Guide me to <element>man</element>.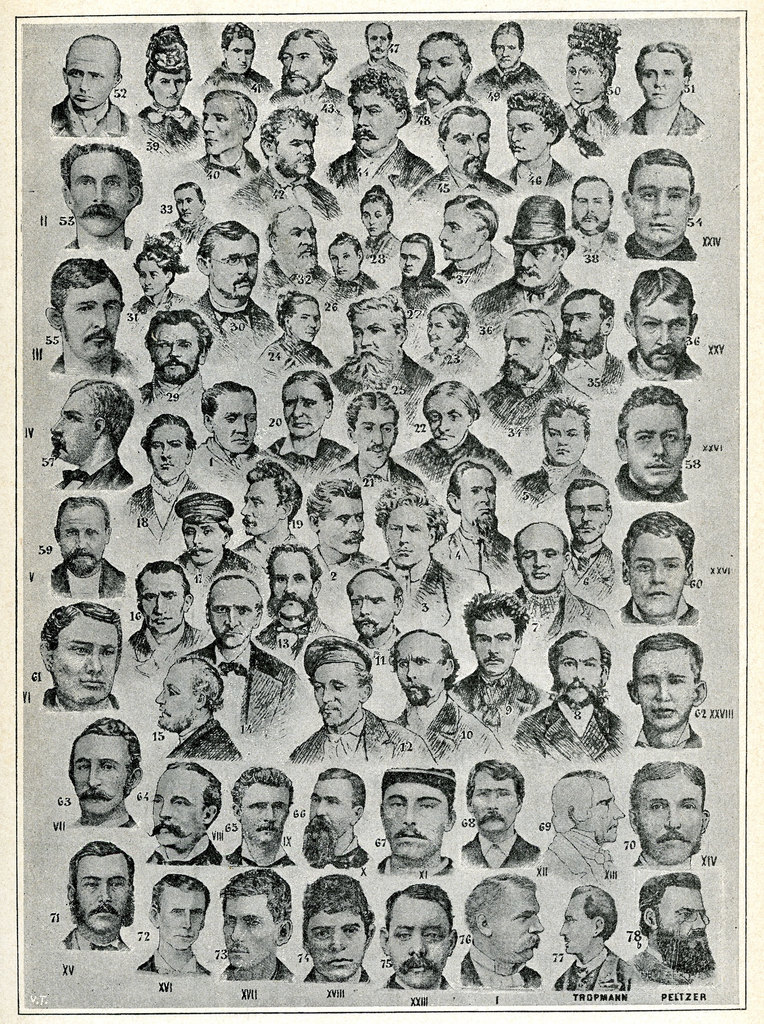
Guidance: {"x1": 196, "y1": 376, "x2": 278, "y2": 481}.
